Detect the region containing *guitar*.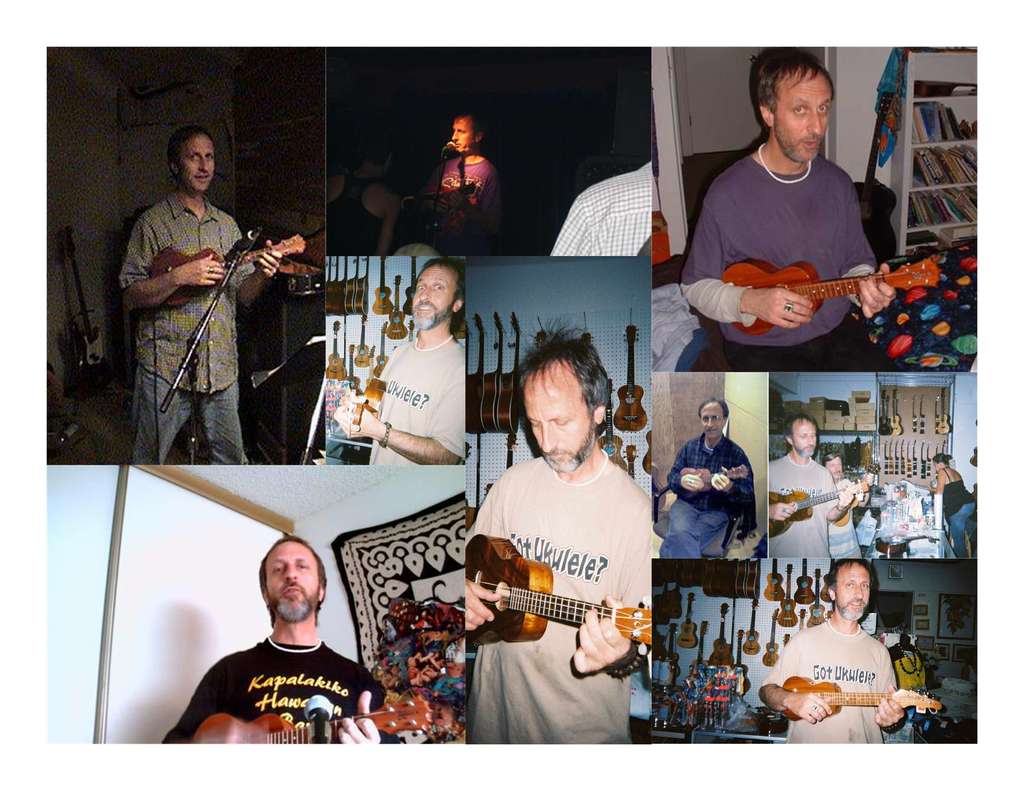
(625, 446, 639, 483).
